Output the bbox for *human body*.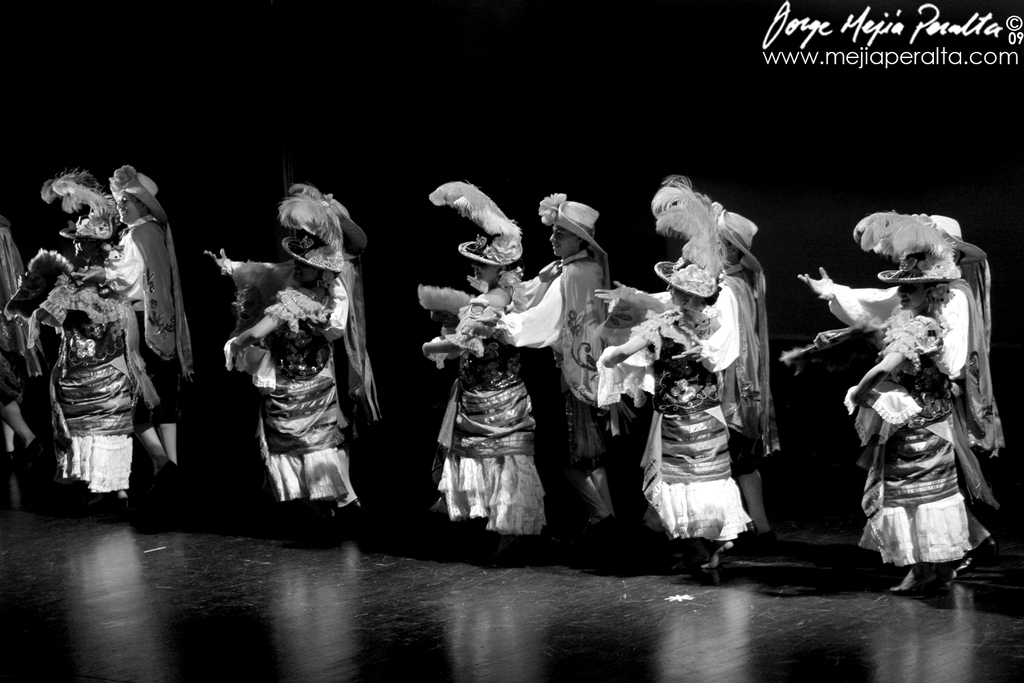
<region>806, 204, 1006, 585</region>.
